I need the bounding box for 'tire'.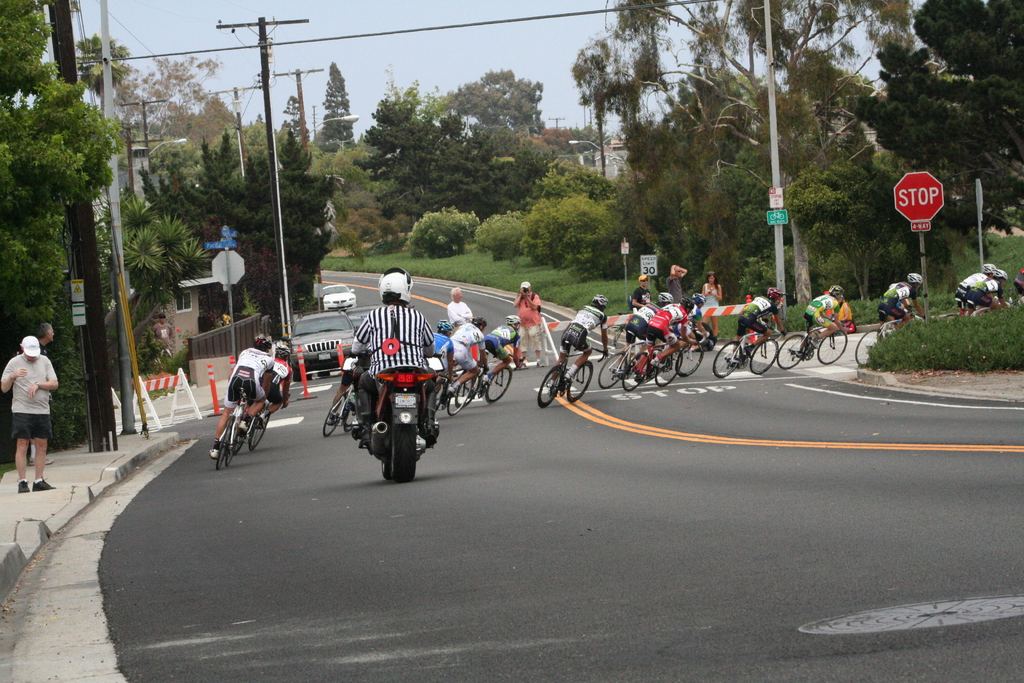
Here it is: 628, 353, 649, 392.
